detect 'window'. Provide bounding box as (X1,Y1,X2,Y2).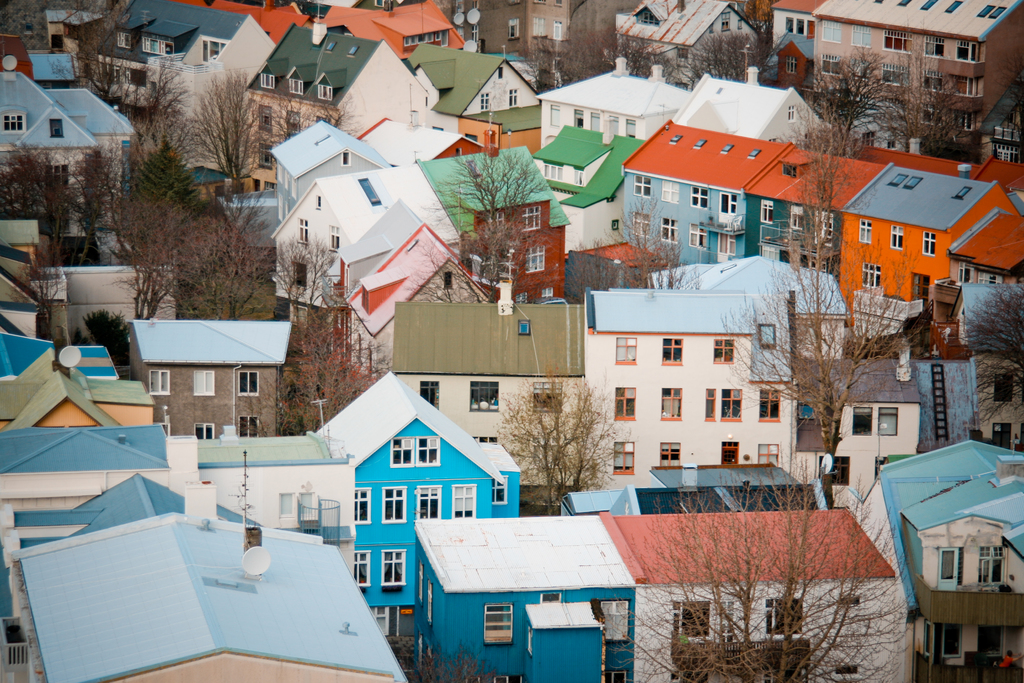
(754,445,780,466).
